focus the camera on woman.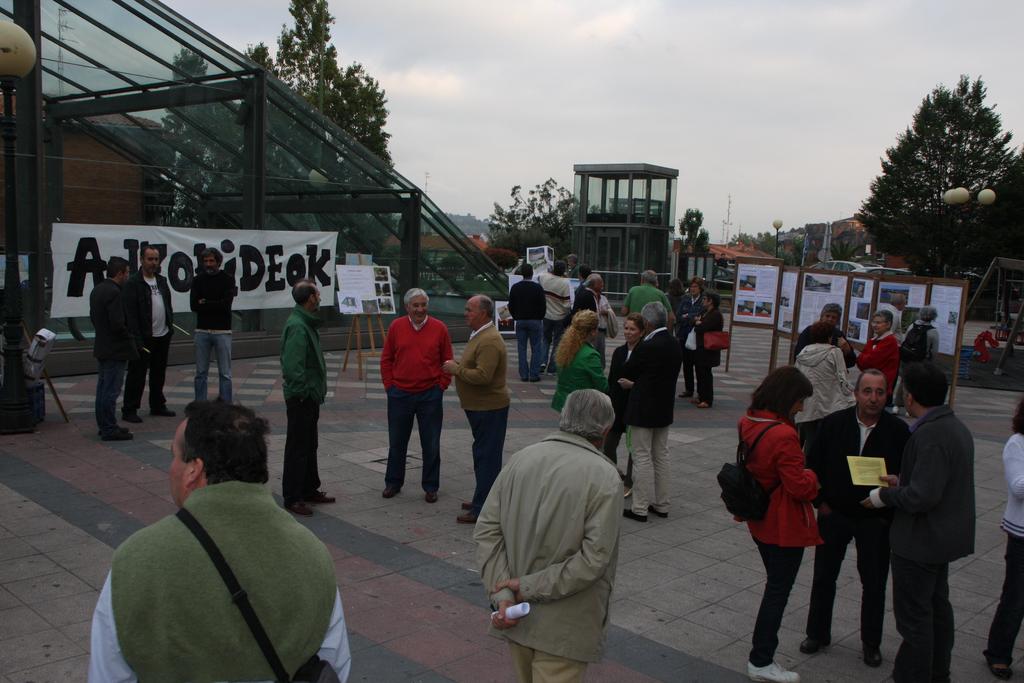
Focus region: l=732, t=366, r=824, b=682.
